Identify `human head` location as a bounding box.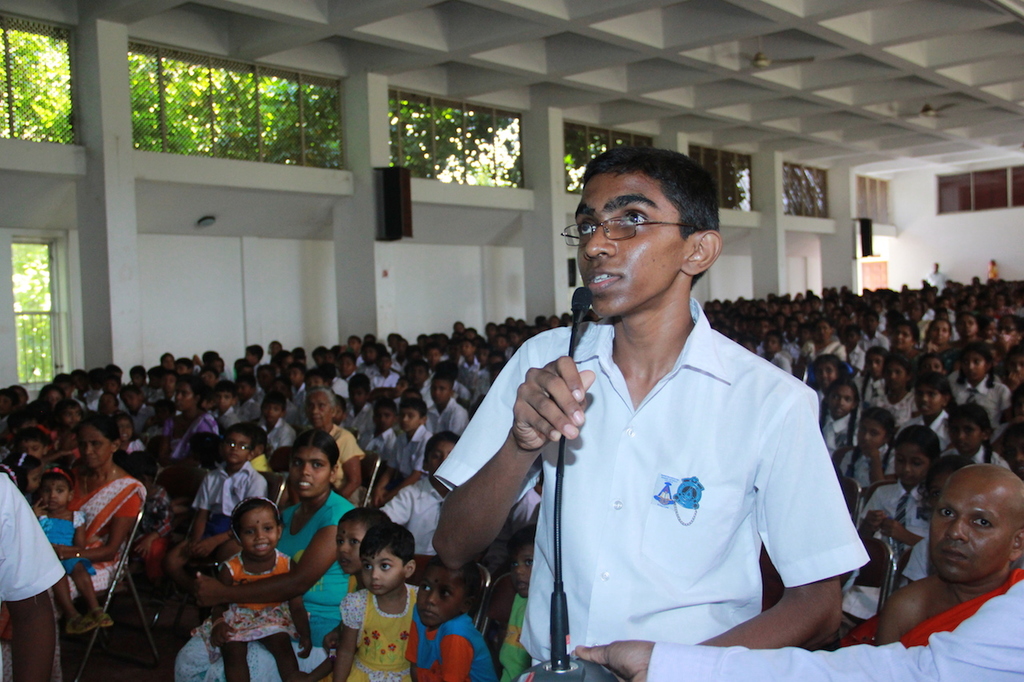
crop(1002, 422, 1023, 473).
